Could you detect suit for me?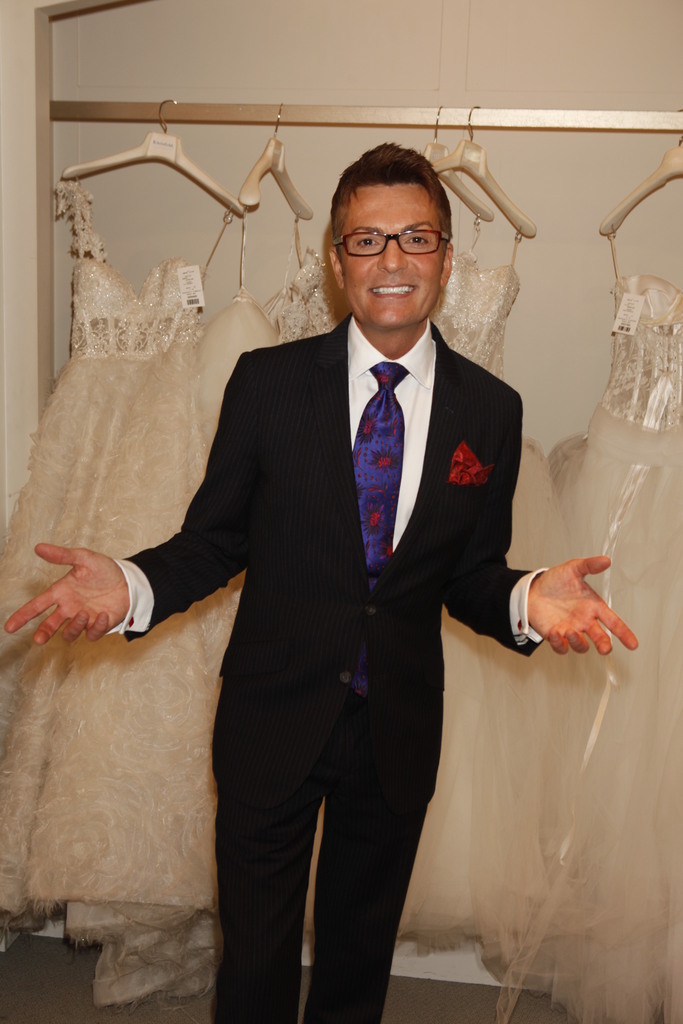
Detection result: (123, 152, 580, 1014).
